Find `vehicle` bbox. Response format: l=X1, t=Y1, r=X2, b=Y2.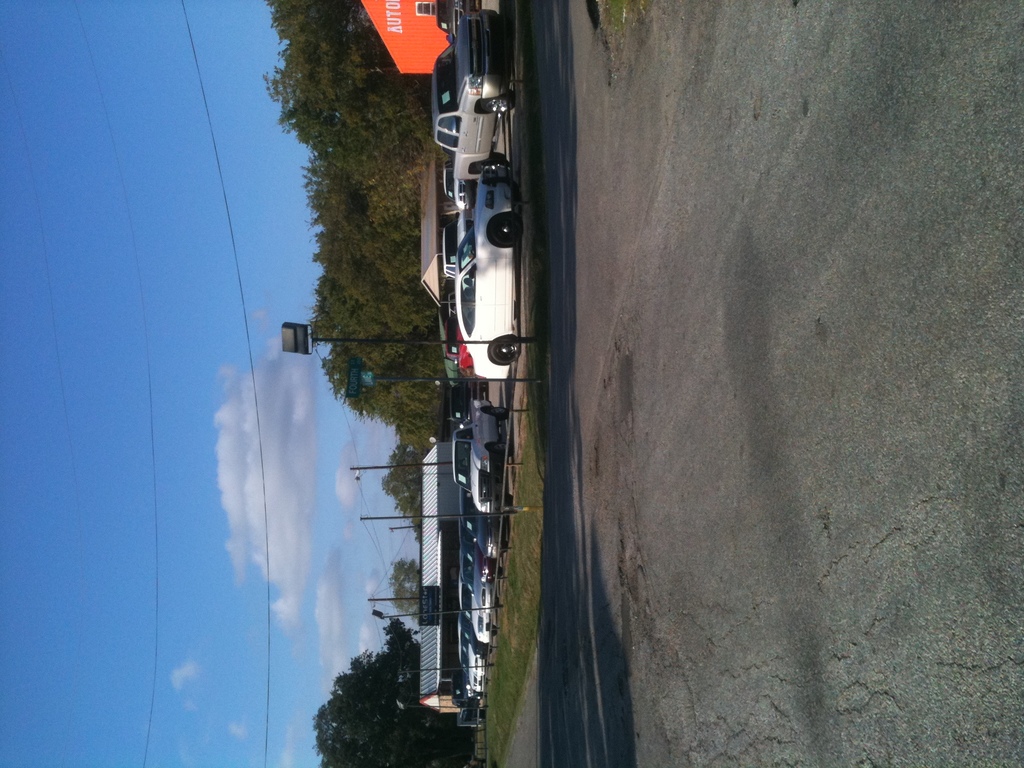
l=436, t=1, r=475, b=38.
